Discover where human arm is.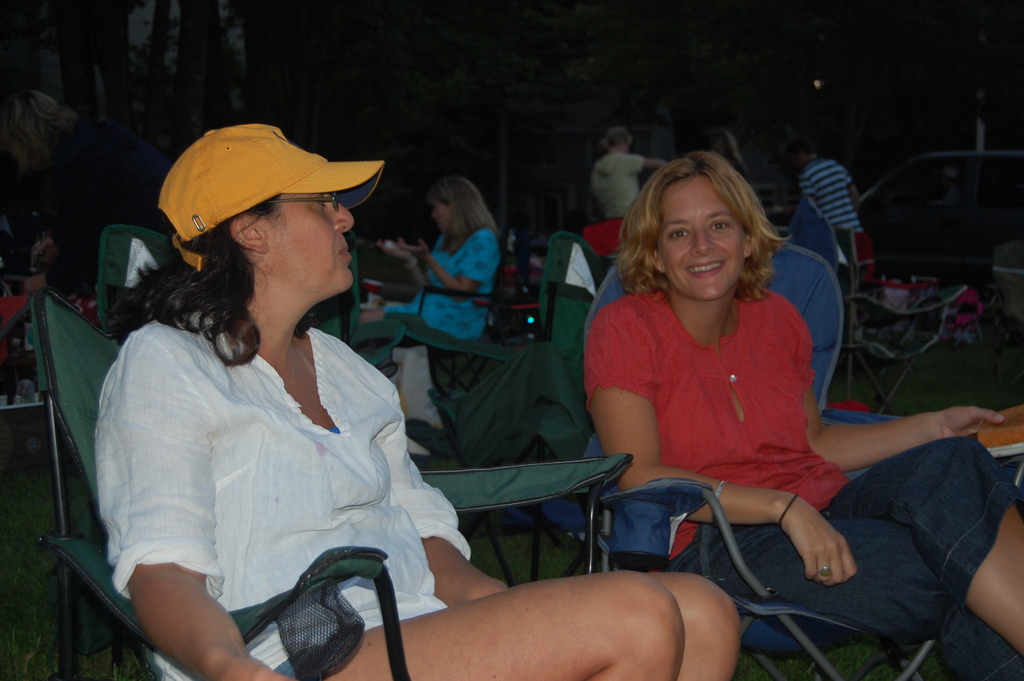
Discovered at left=380, top=234, right=435, bottom=289.
